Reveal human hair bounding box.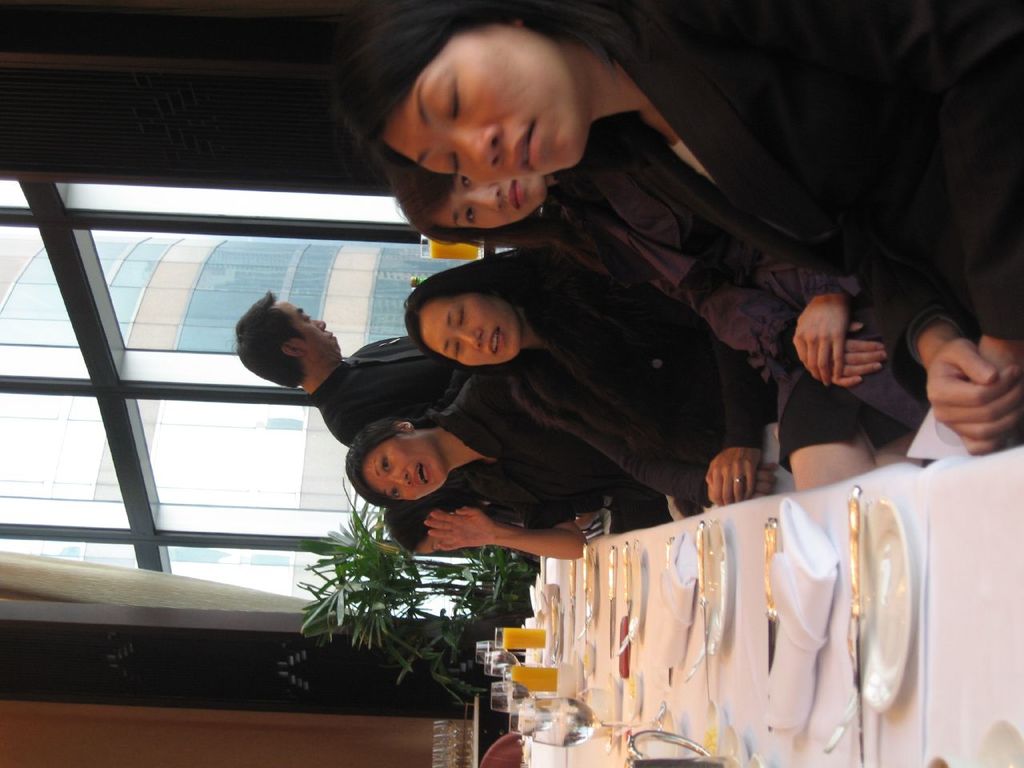
Revealed: select_region(232, 295, 329, 389).
